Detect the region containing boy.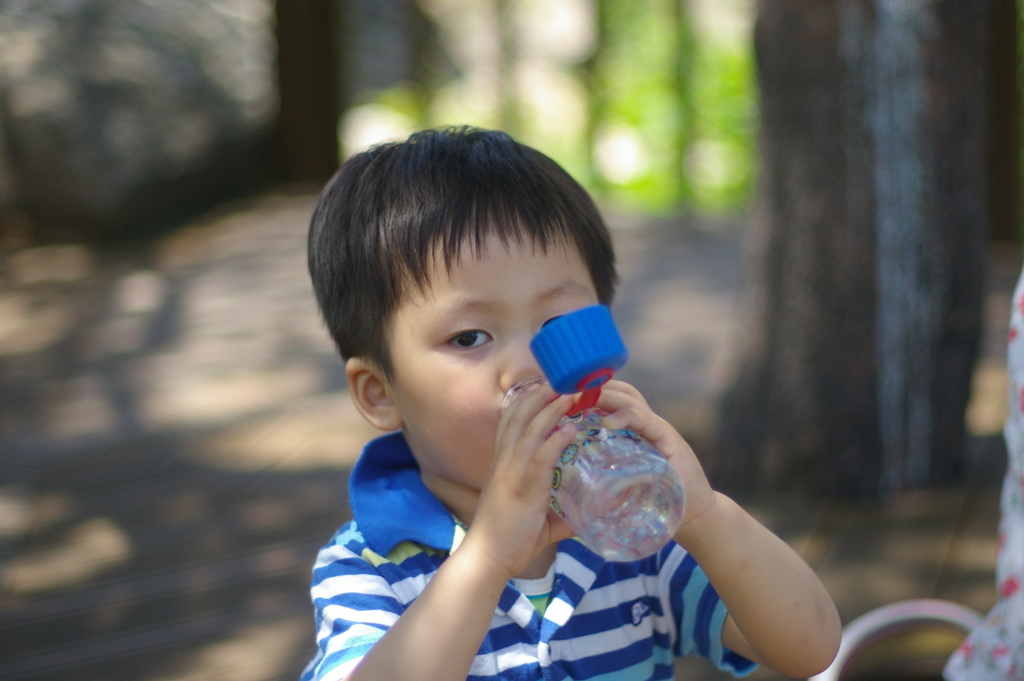
crop(301, 121, 843, 680).
